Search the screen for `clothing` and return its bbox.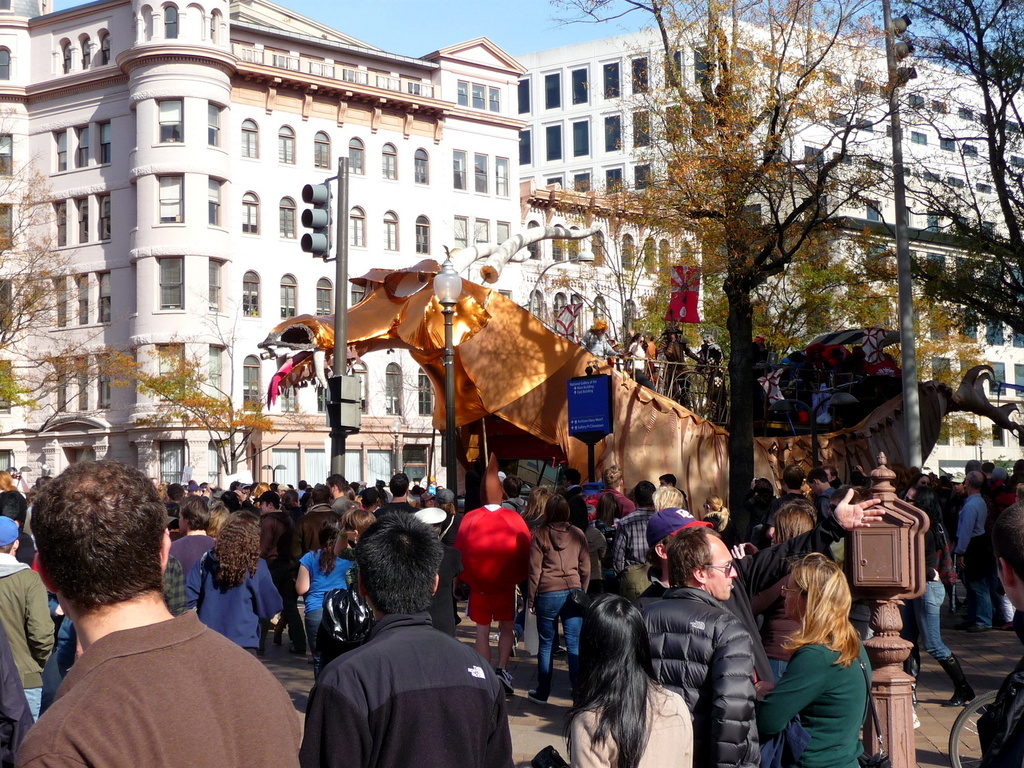
Found: (730,510,842,679).
